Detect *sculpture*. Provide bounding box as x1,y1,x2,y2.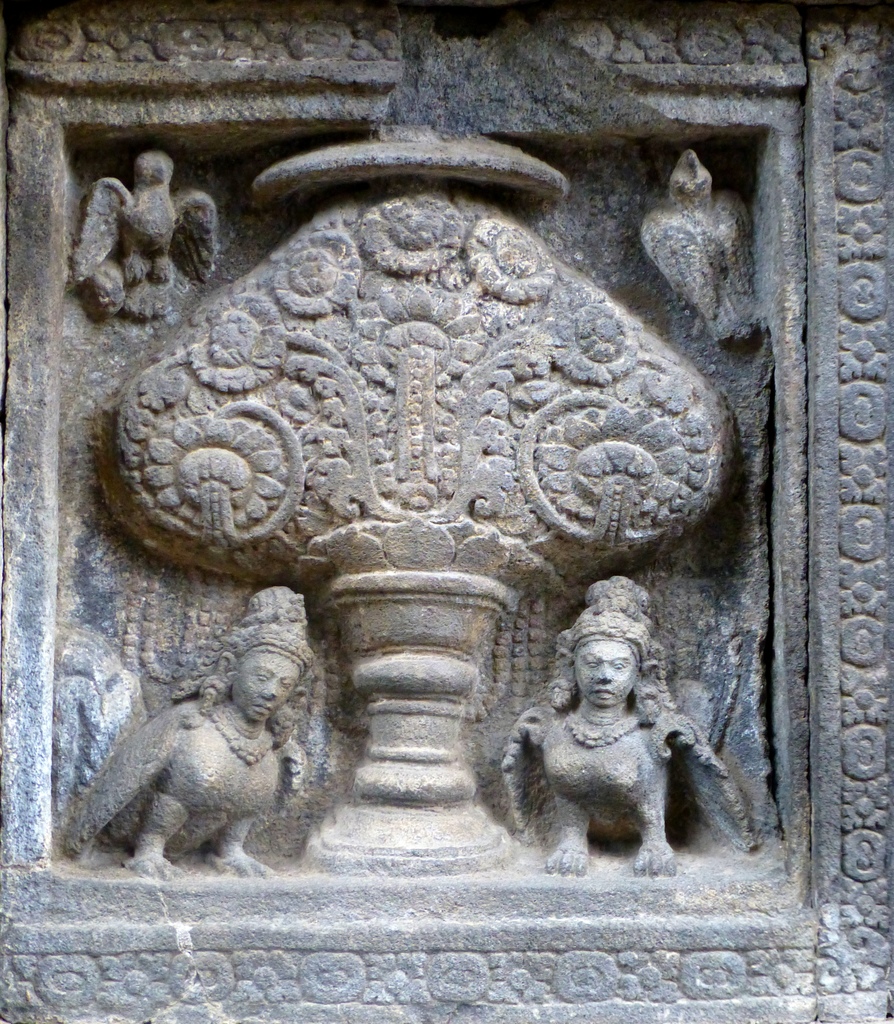
72,577,324,886.
